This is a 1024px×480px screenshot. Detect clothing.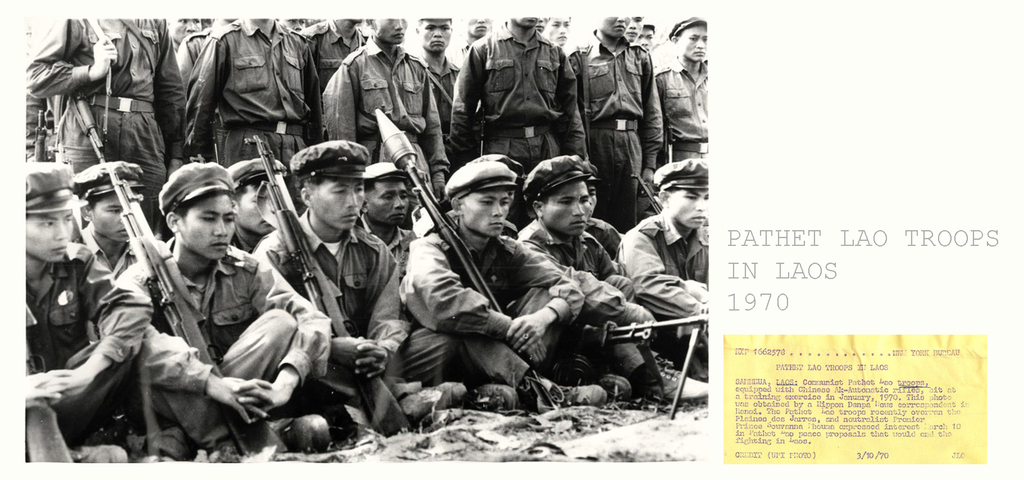
l=461, t=28, r=598, b=172.
